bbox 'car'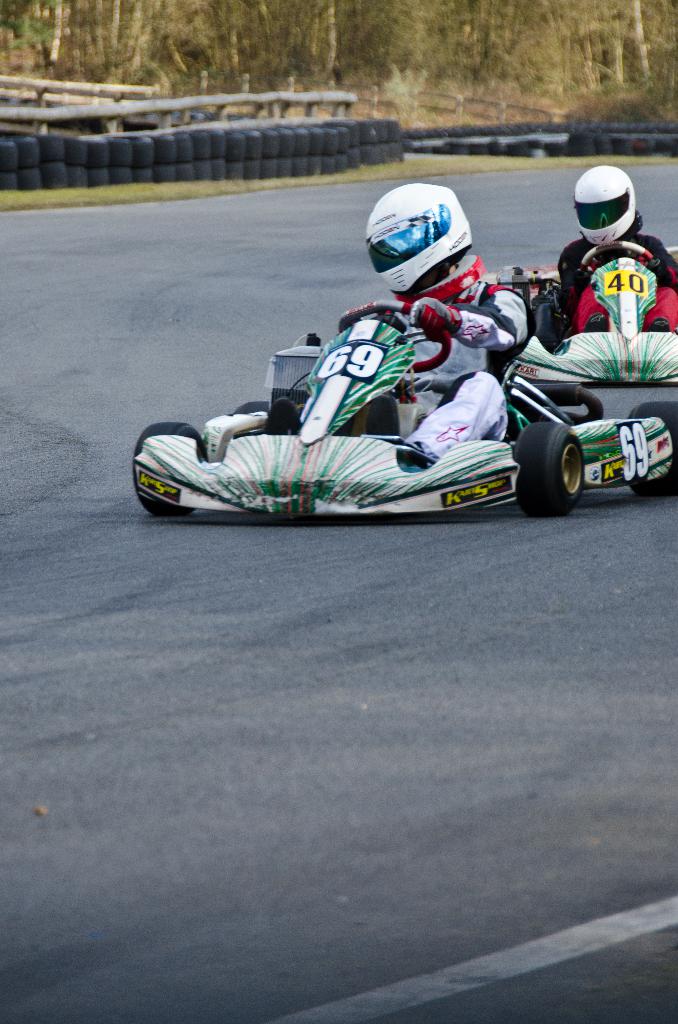
{"left": 135, "top": 298, "right": 677, "bottom": 519}
